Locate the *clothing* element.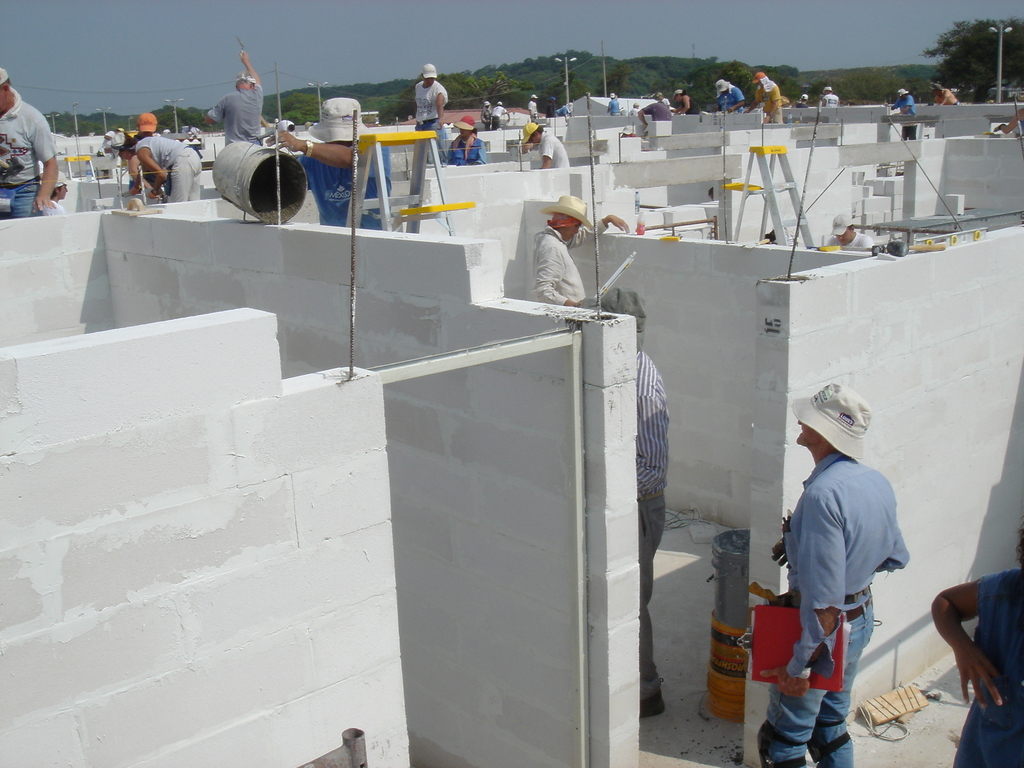
Element bbox: l=645, t=100, r=673, b=123.
